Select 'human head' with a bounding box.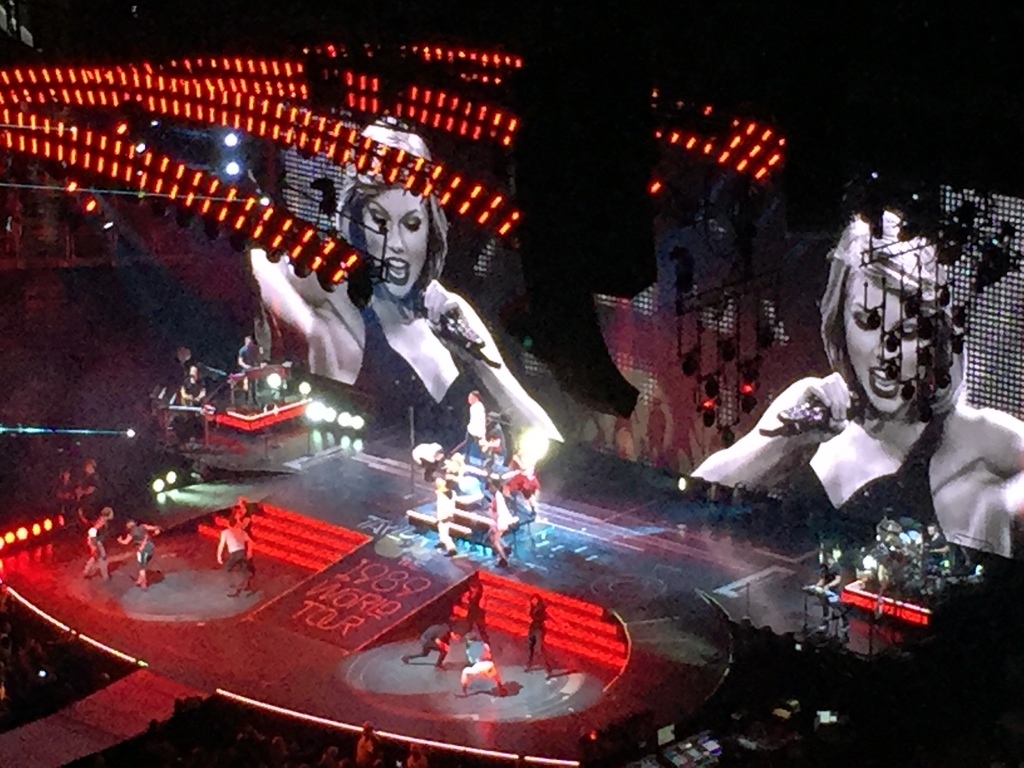
select_region(451, 627, 460, 643).
